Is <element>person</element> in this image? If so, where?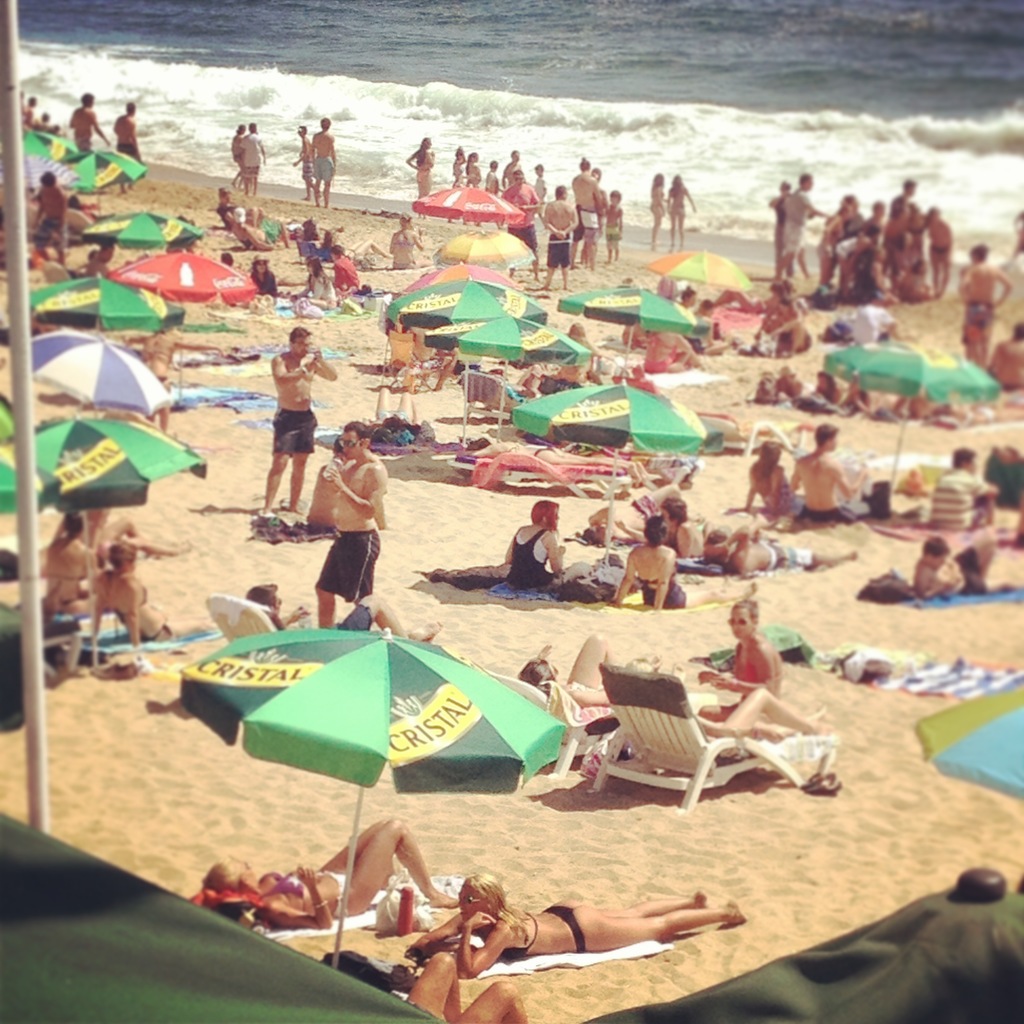
Yes, at region(807, 365, 836, 403).
